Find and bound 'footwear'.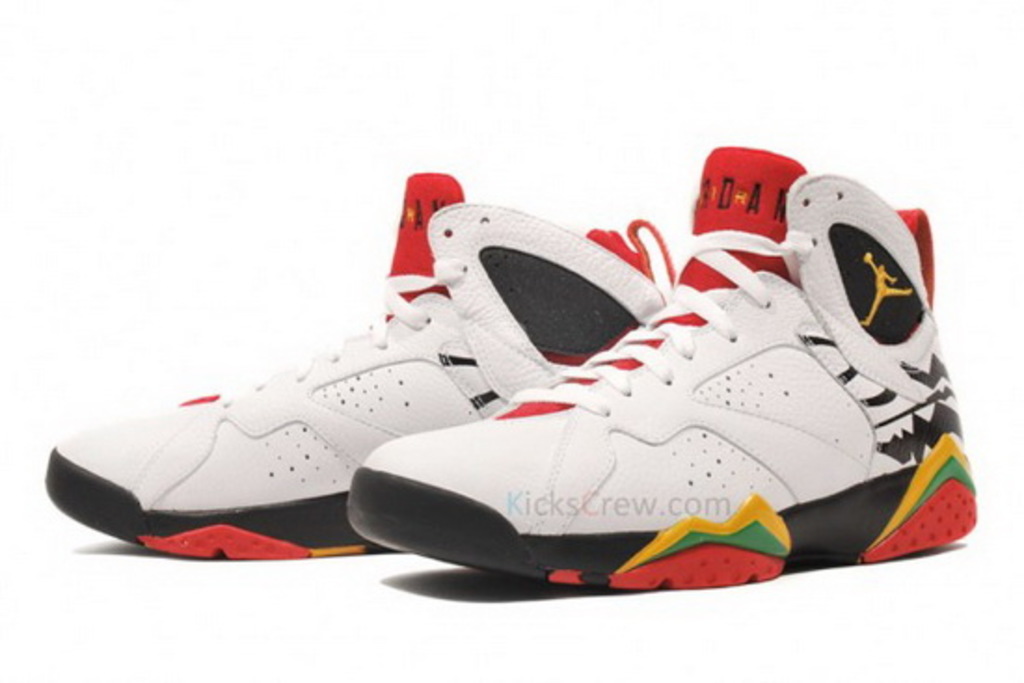
Bound: 348 151 974 581.
